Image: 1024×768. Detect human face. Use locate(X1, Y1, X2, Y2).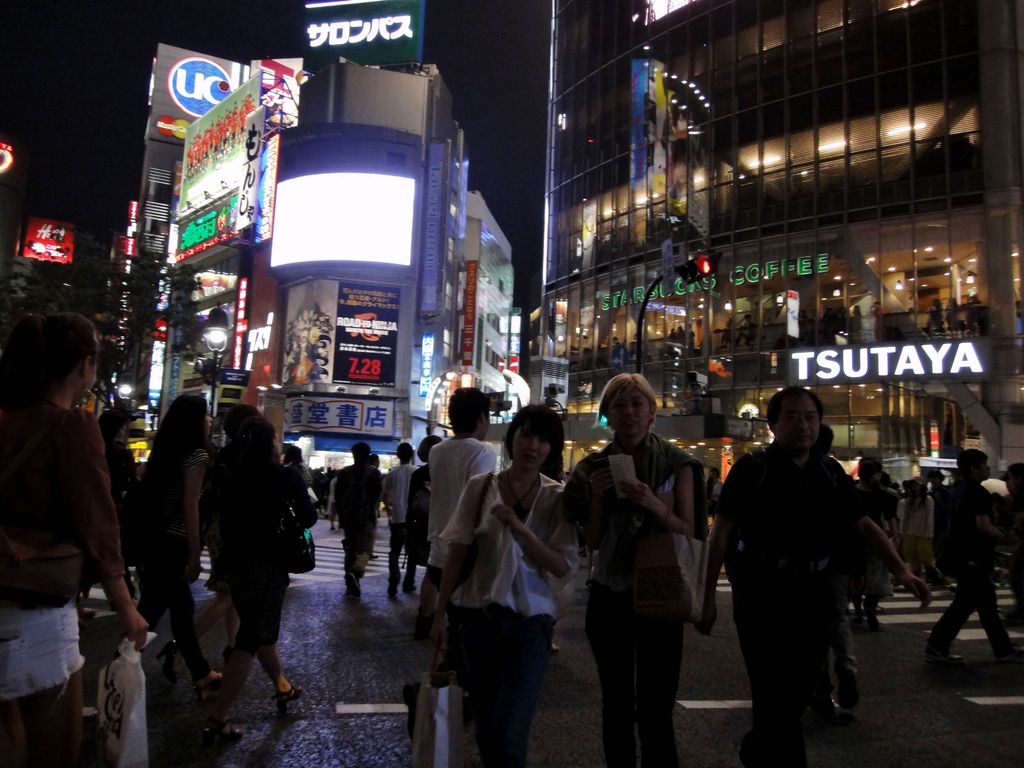
locate(973, 456, 993, 478).
